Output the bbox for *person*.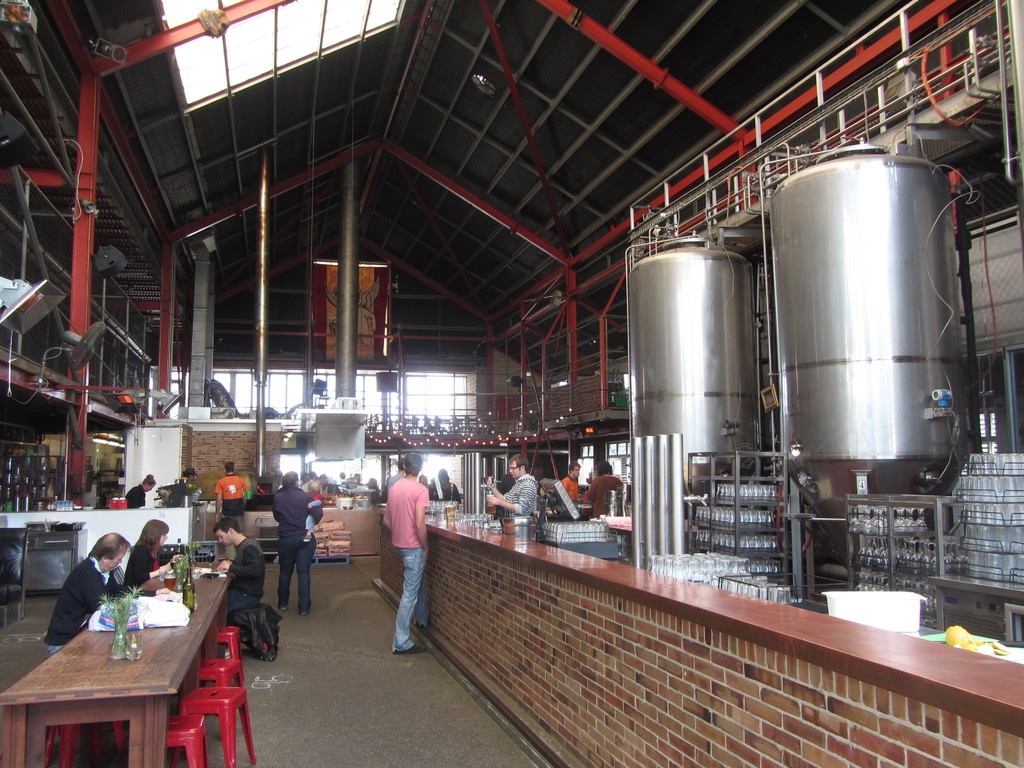
bbox=(204, 520, 260, 627).
